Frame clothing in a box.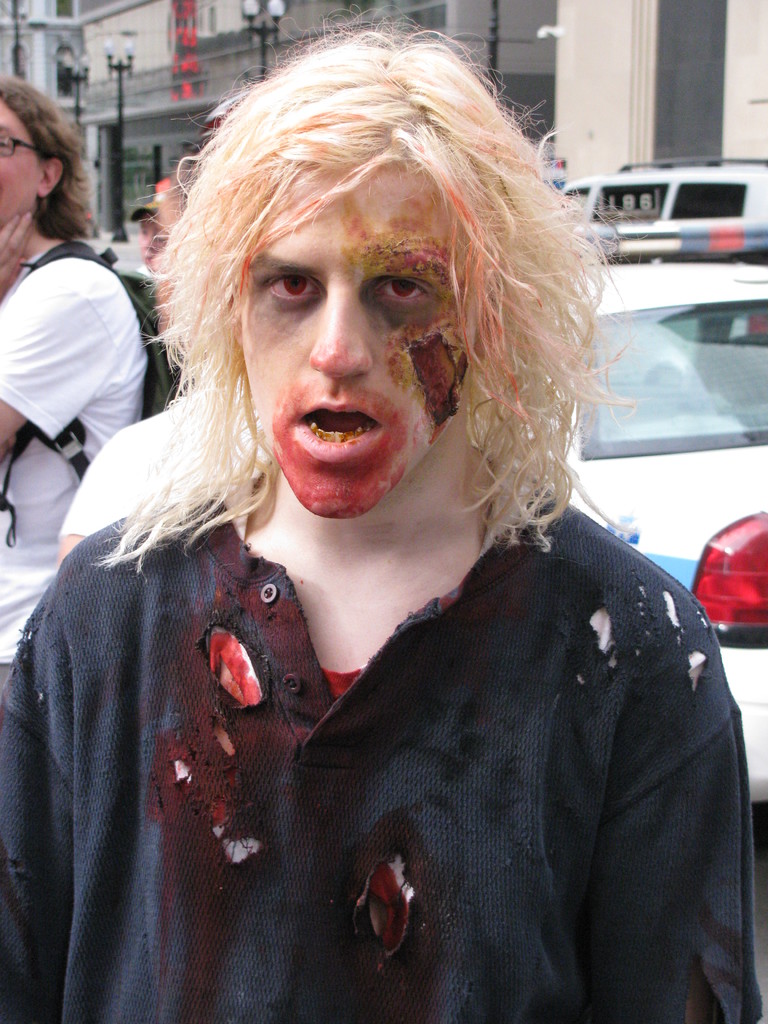
bbox(0, 244, 152, 685).
